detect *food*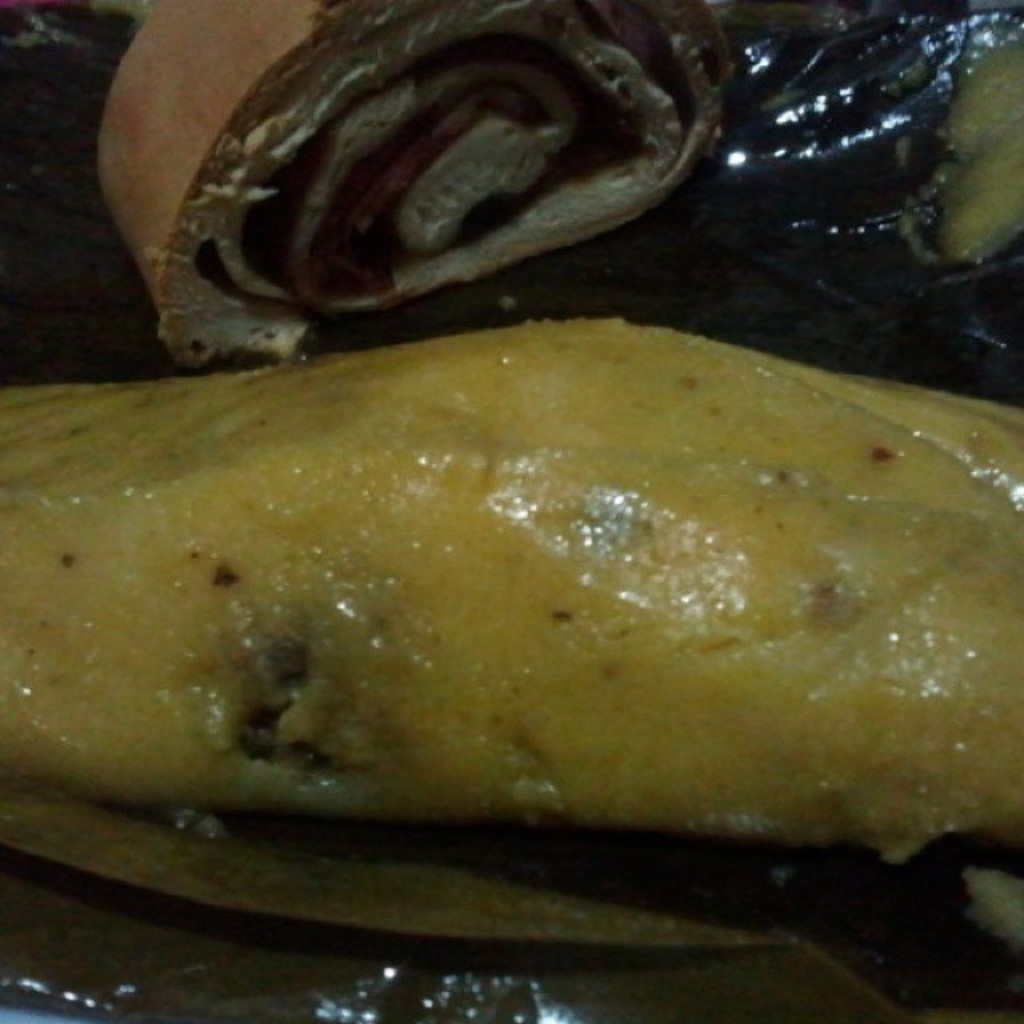
region(0, 317, 1022, 862)
